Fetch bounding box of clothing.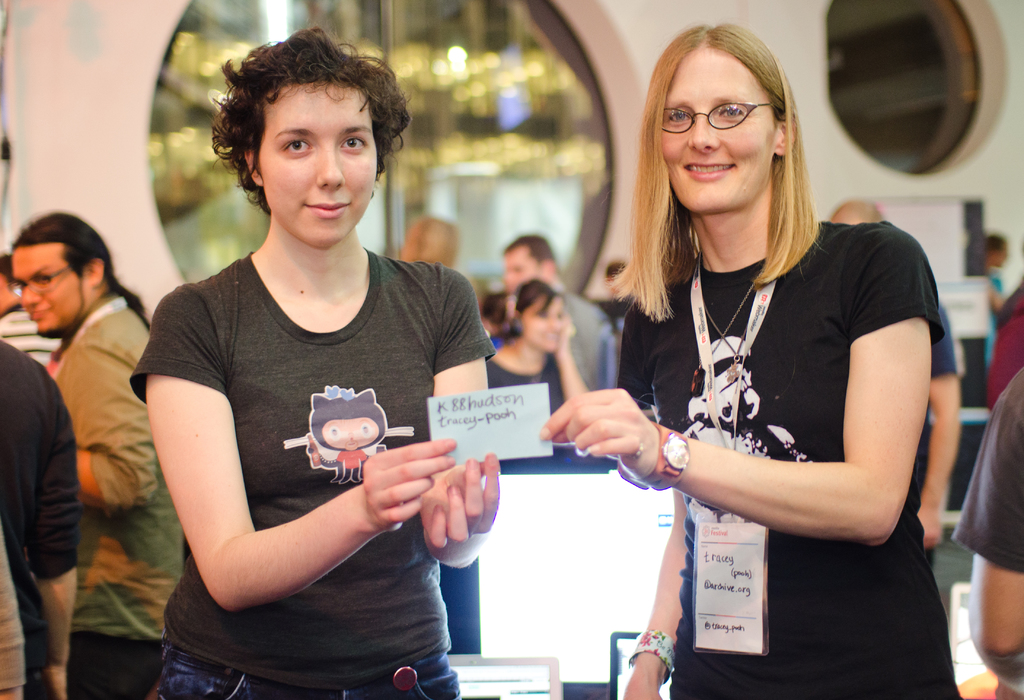
Bbox: bbox=[127, 245, 492, 699].
